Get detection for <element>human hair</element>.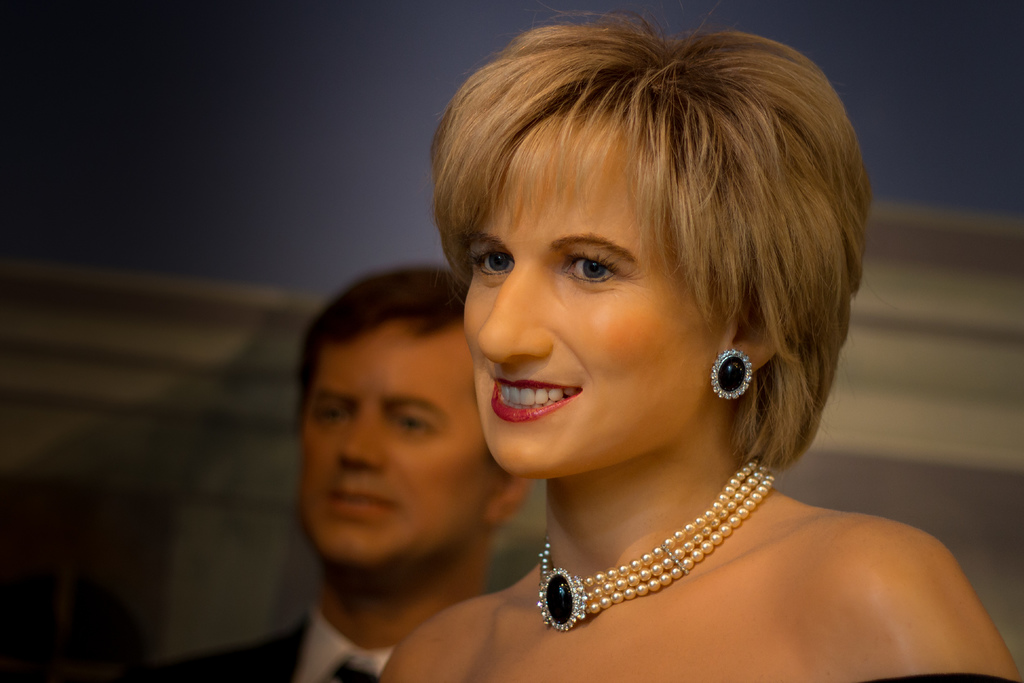
Detection: <box>418,21,881,446</box>.
